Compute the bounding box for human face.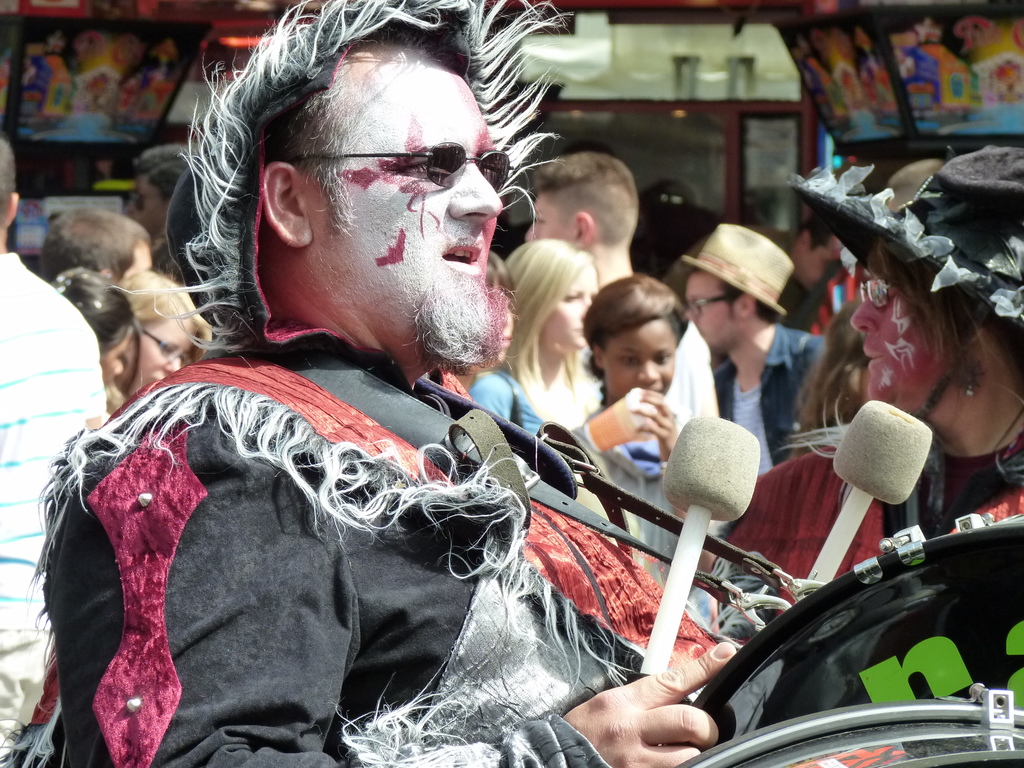
{"x1": 317, "y1": 37, "x2": 508, "y2": 352}.
